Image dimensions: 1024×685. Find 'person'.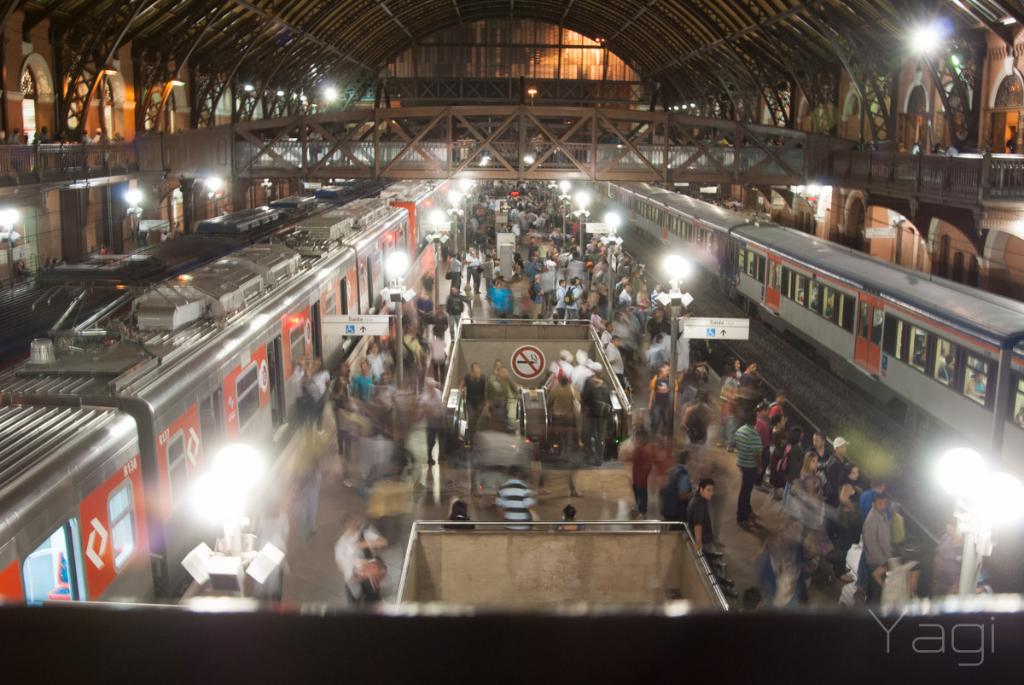
BBox(858, 479, 891, 520).
